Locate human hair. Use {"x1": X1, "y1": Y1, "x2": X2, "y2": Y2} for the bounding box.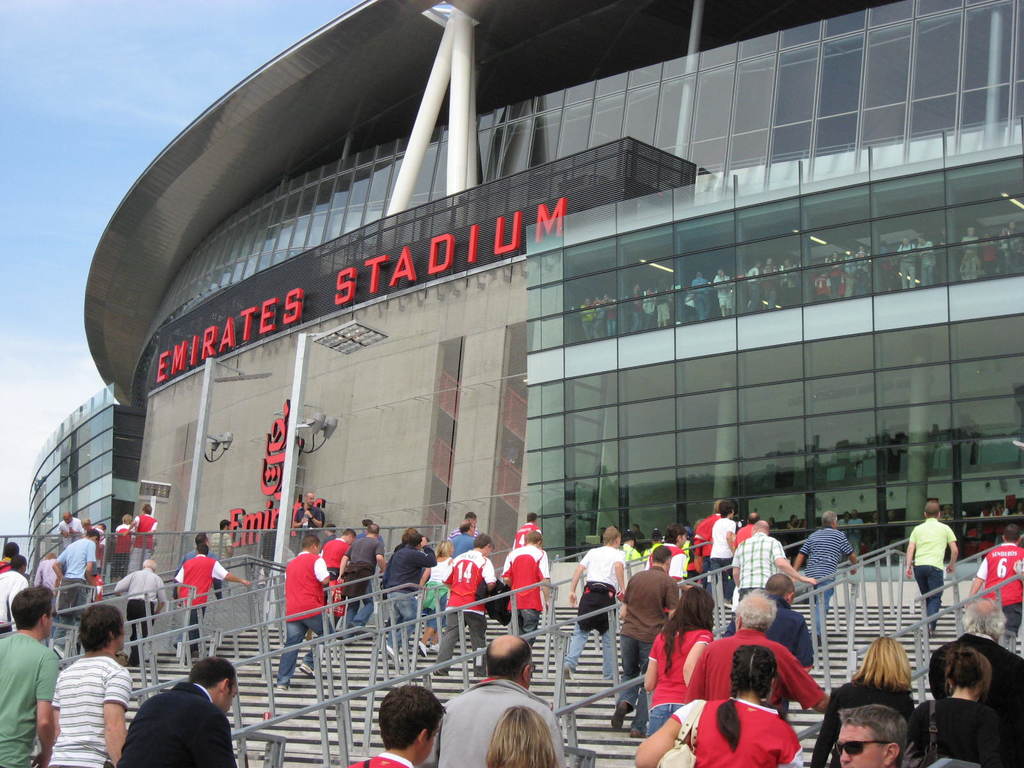
{"x1": 650, "y1": 542, "x2": 672, "y2": 566}.
